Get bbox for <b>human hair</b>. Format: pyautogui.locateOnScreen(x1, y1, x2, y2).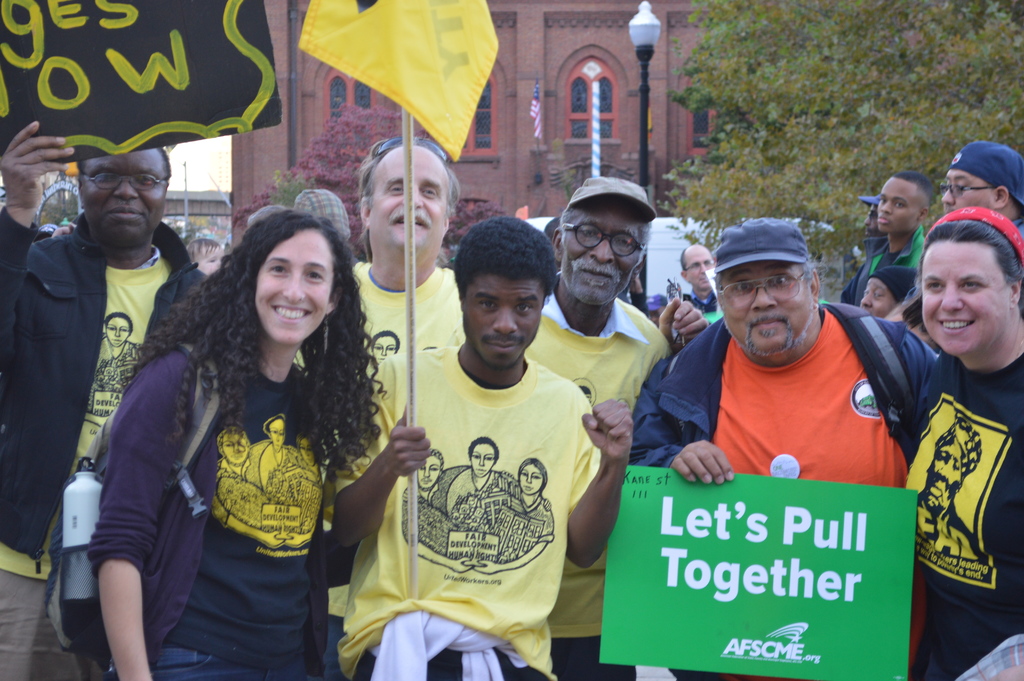
pyautogui.locateOnScreen(356, 136, 462, 265).
